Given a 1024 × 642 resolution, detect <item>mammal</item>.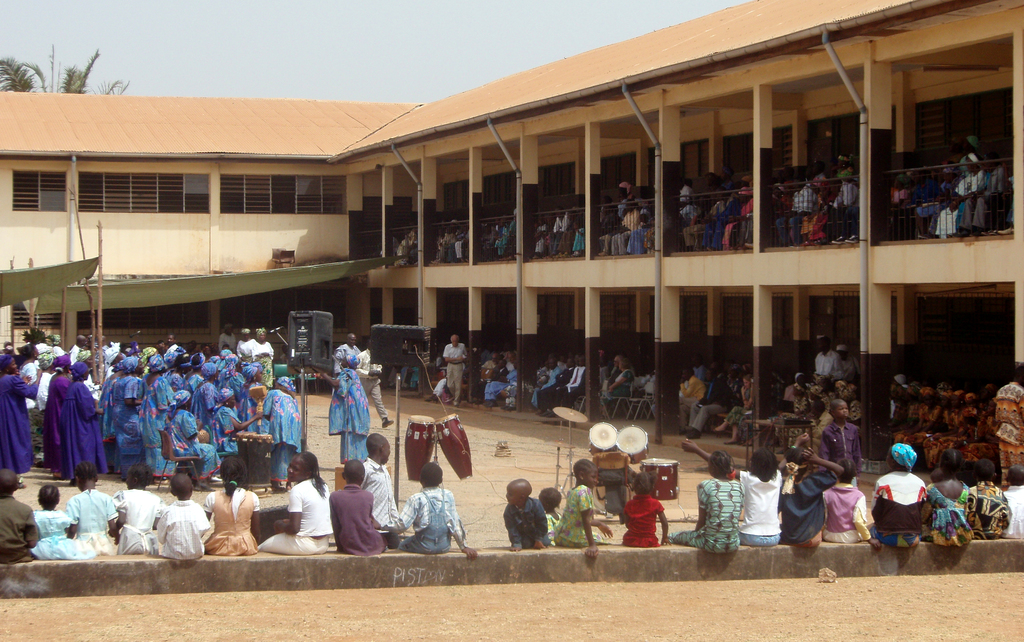
353/344/395/428.
